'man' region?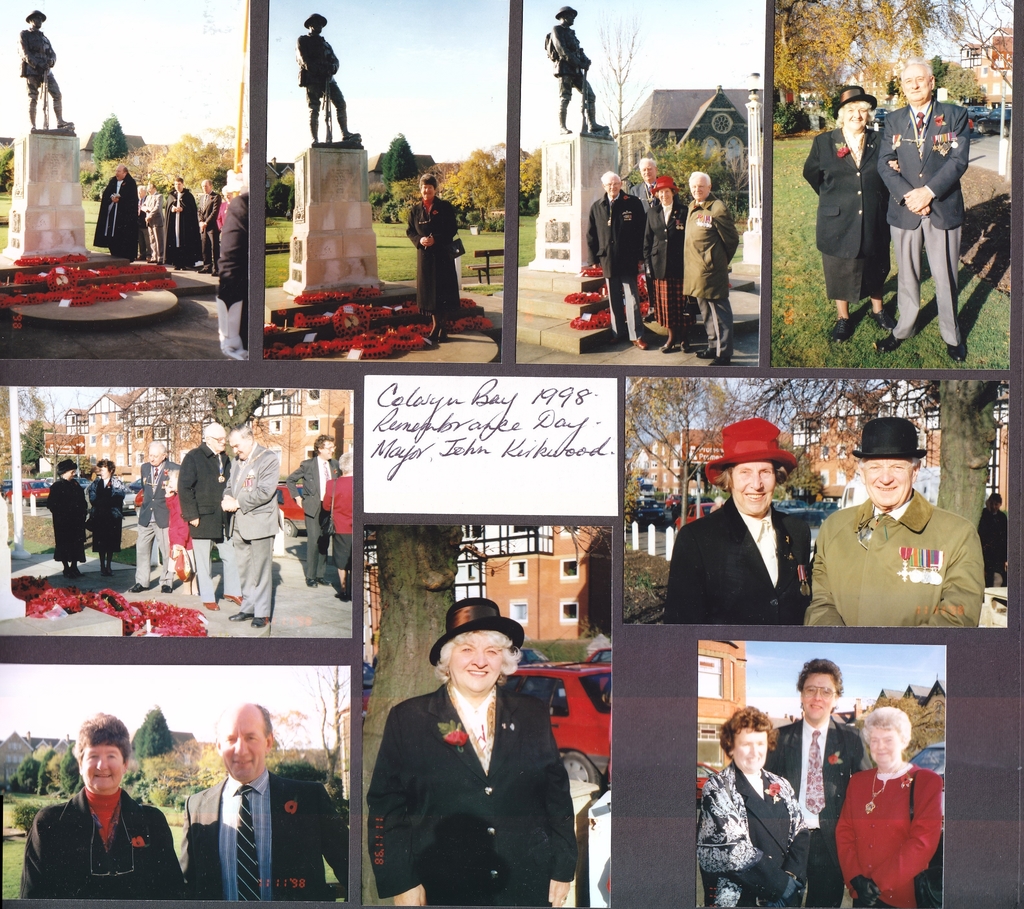
138,182,149,261
